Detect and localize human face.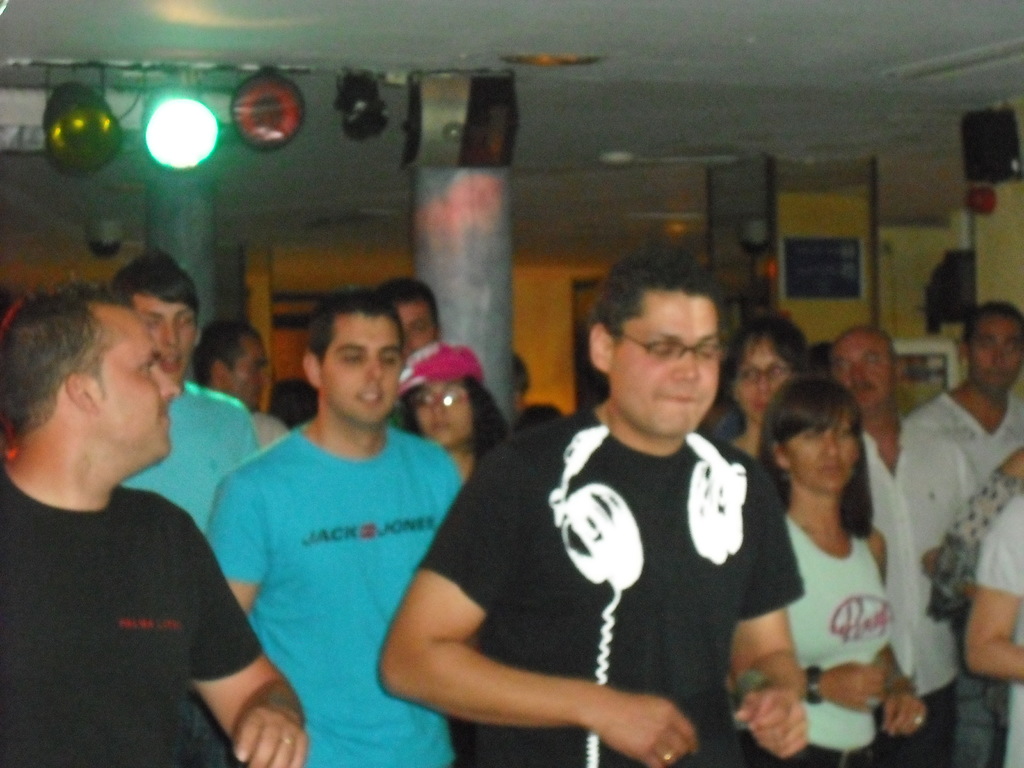
Localized at (401,305,436,356).
